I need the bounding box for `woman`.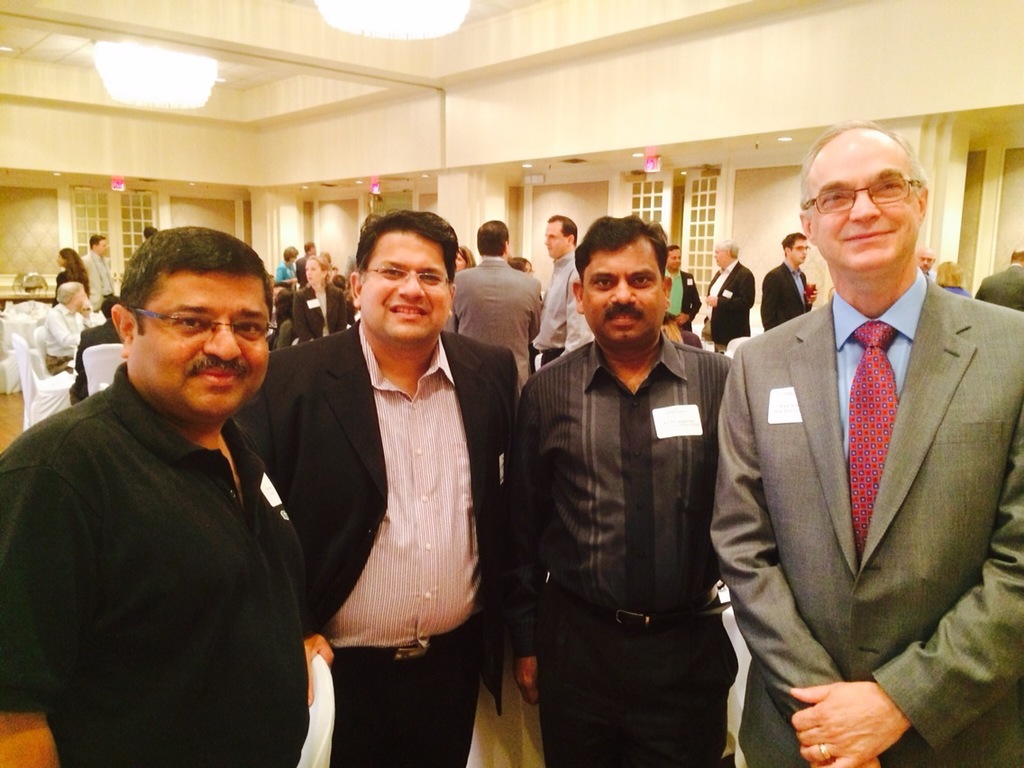
Here it is: left=292, top=253, right=347, bottom=336.
